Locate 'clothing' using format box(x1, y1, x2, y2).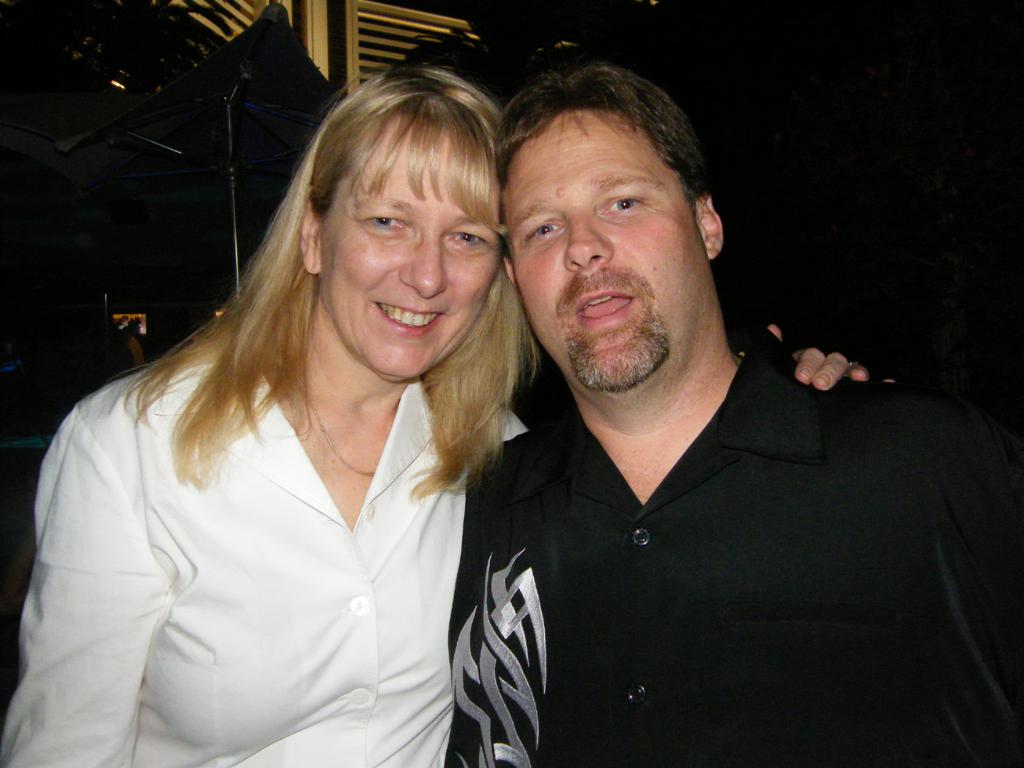
box(0, 340, 534, 767).
